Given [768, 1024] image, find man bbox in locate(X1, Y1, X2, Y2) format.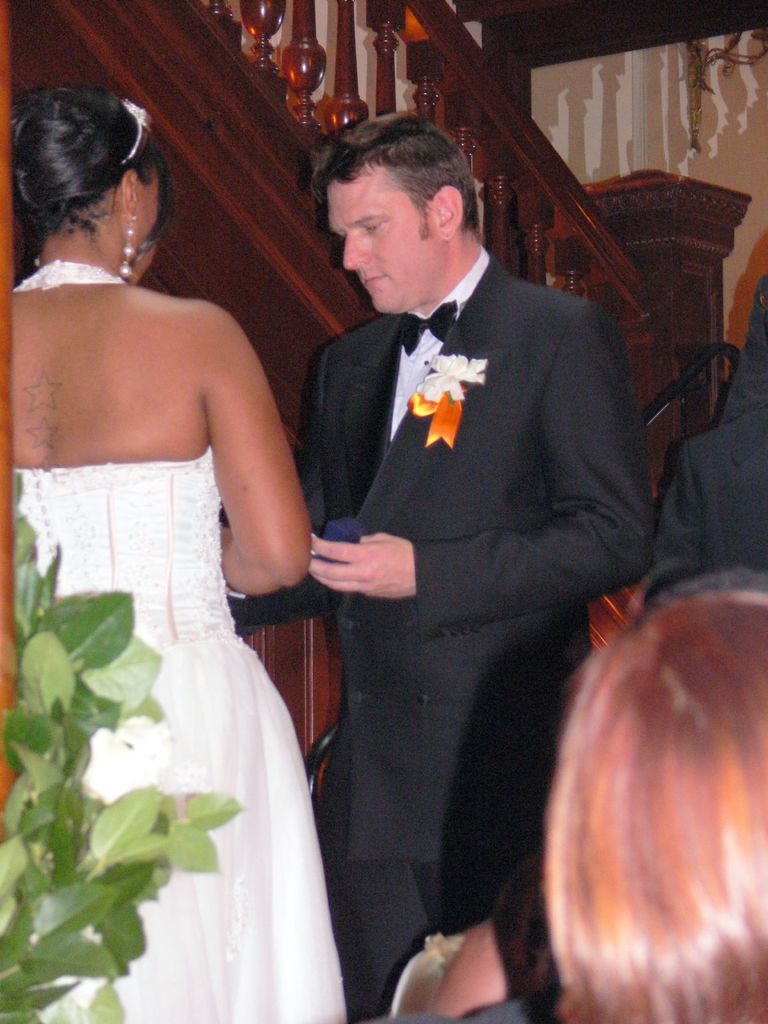
locate(225, 105, 656, 1023).
